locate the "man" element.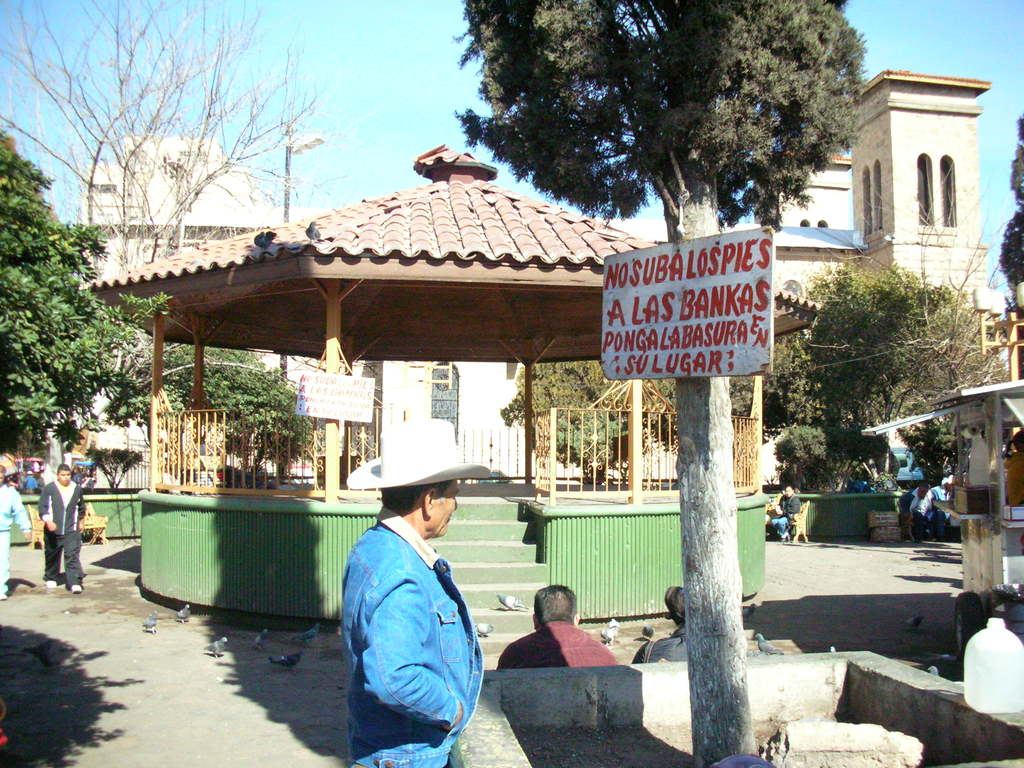
Element bbox: {"left": 38, "top": 465, "right": 88, "bottom": 596}.
